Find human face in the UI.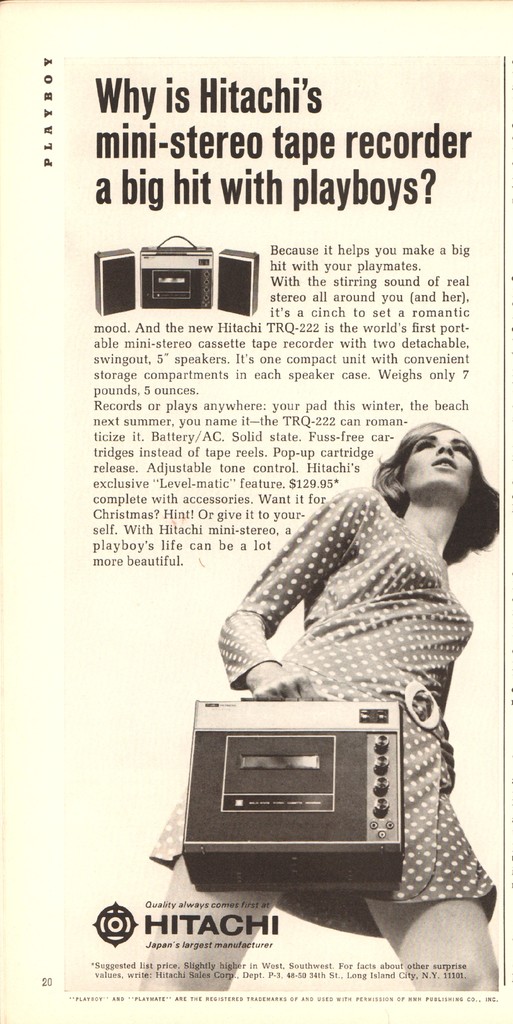
UI element at region(405, 424, 482, 504).
